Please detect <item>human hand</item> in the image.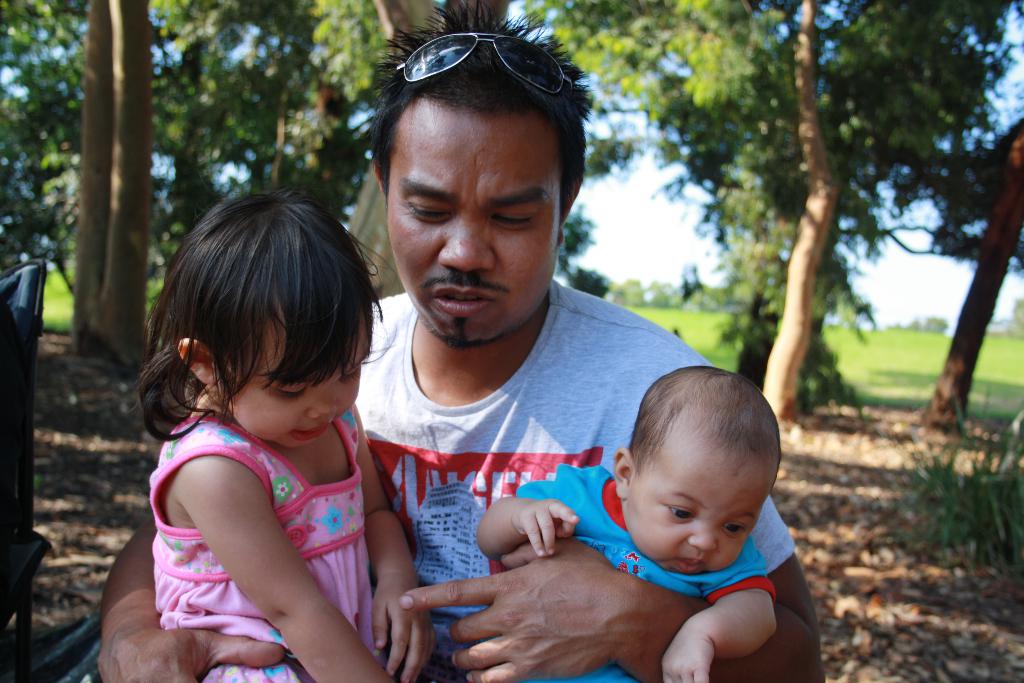
<region>660, 627, 719, 682</region>.
